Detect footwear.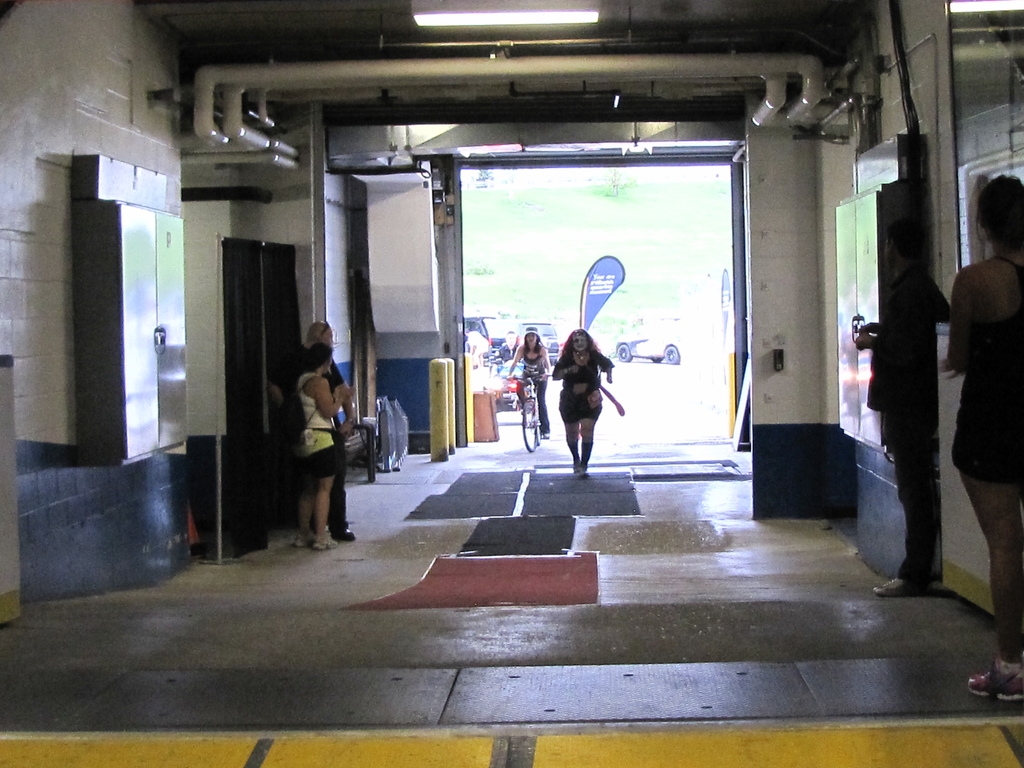
Detected at Rect(545, 433, 548, 439).
